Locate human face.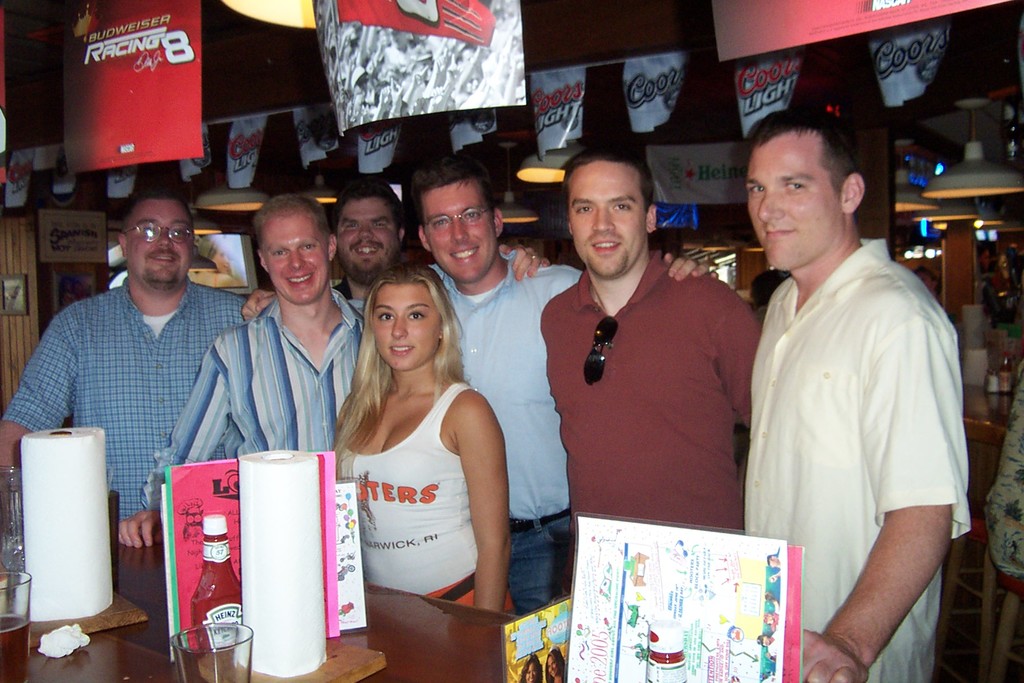
Bounding box: [374,283,440,366].
